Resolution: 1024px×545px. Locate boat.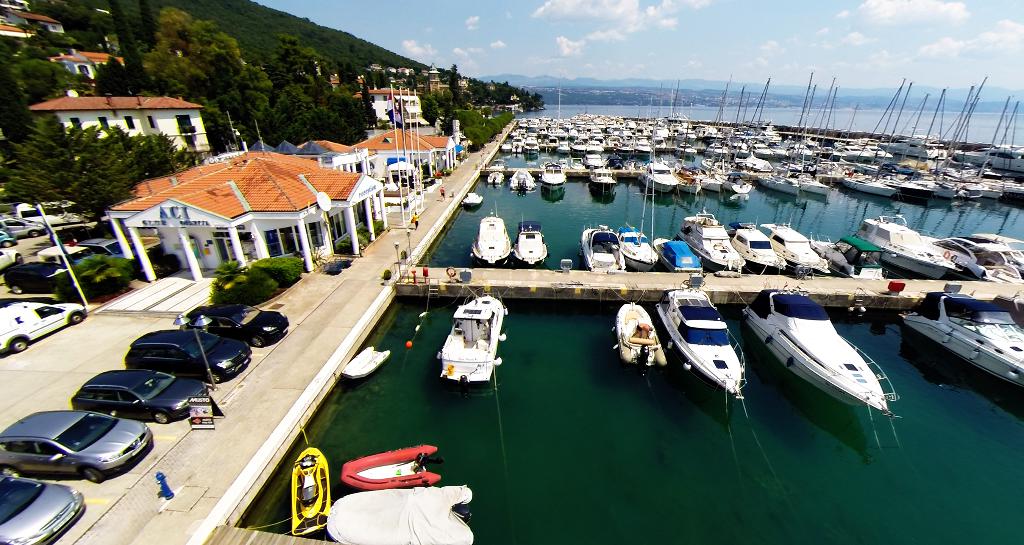
(left=654, top=283, right=750, bottom=406).
